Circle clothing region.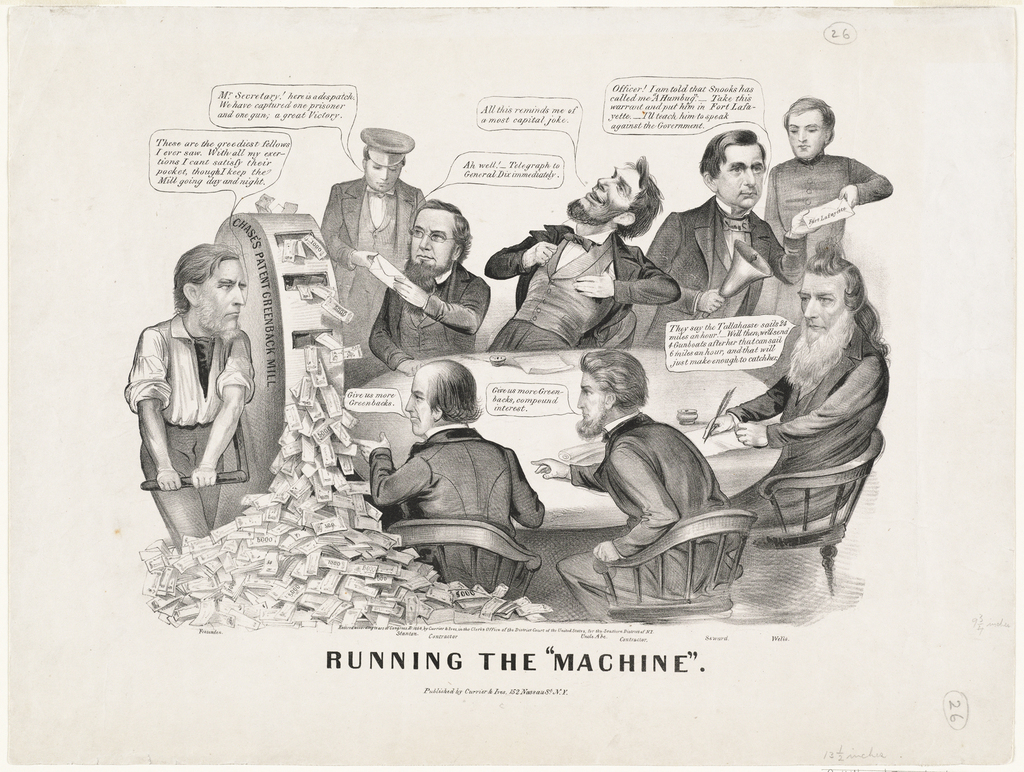
Region: region(477, 220, 679, 356).
